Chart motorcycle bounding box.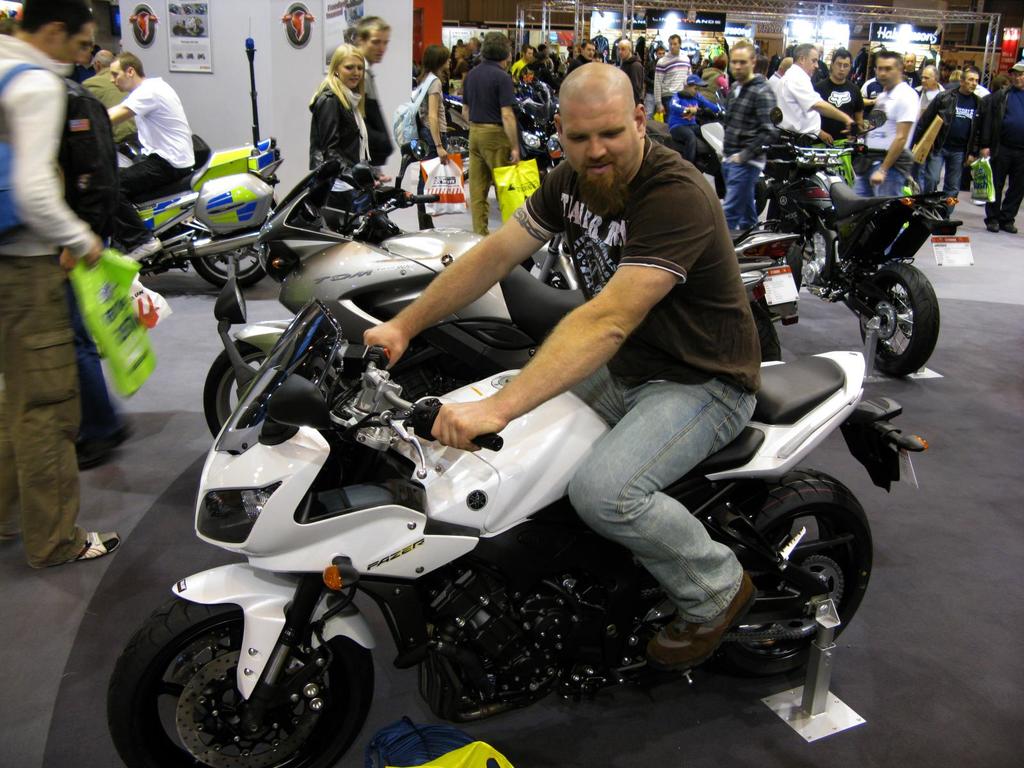
Charted: bbox(200, 157, 584, 436).
